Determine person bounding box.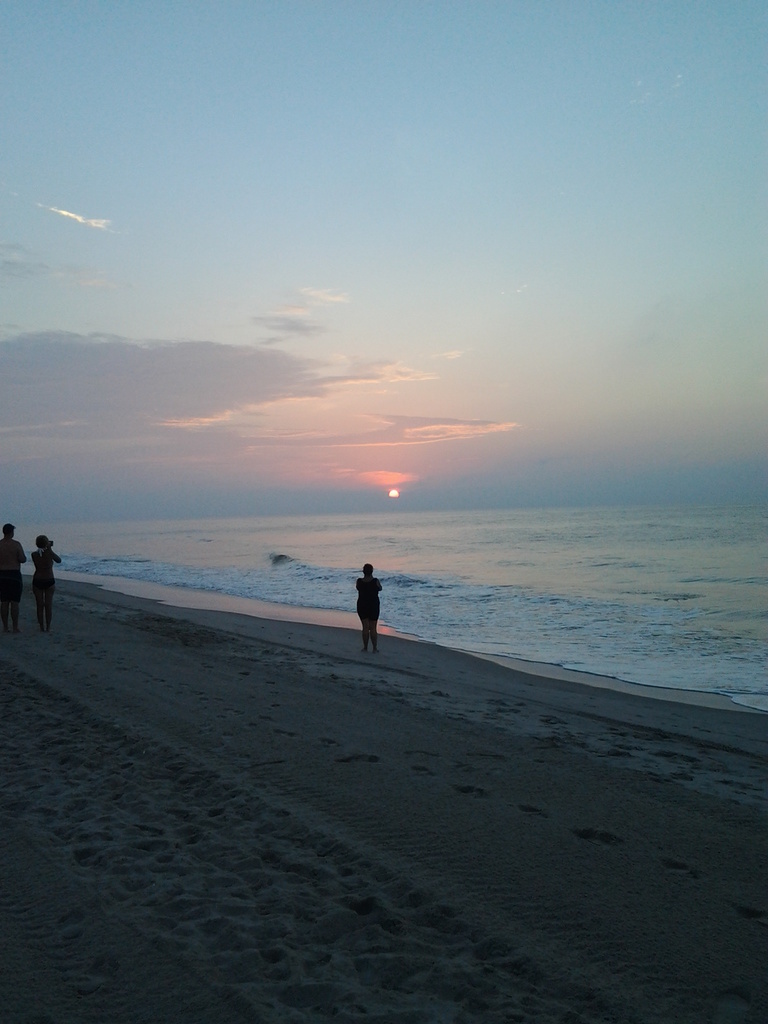
Determined: {"x1": 346, "y1": 557, "x2": 383, "y2": 654}.
